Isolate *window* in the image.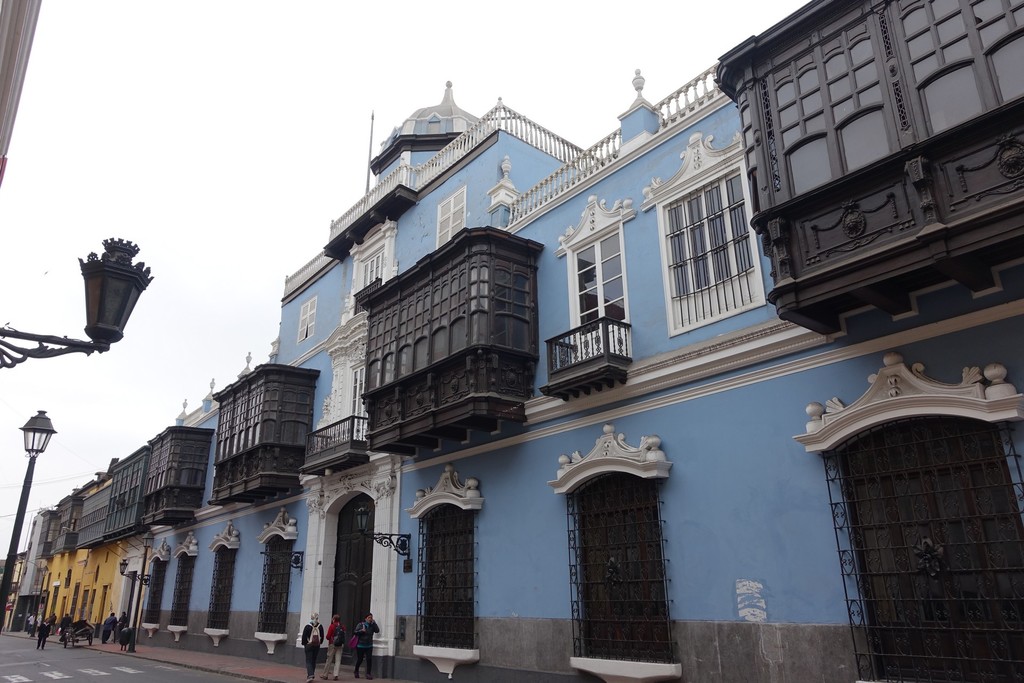
Isolated region: select_region(420, 502, 476, 650).
